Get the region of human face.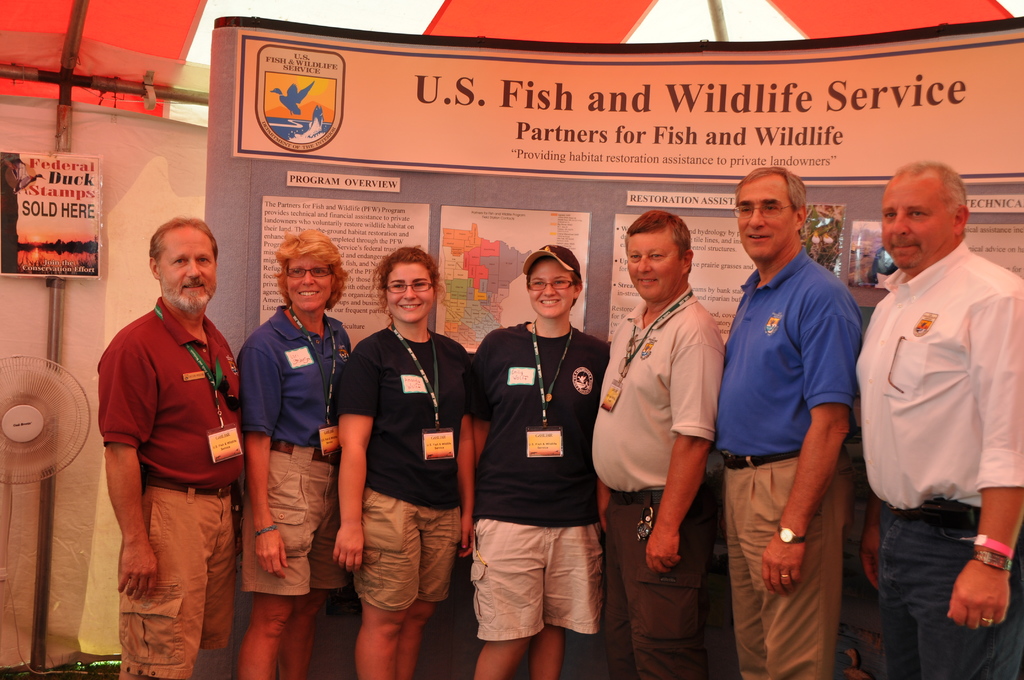
[x1=162, y1=226, x2=217, y2=312].
